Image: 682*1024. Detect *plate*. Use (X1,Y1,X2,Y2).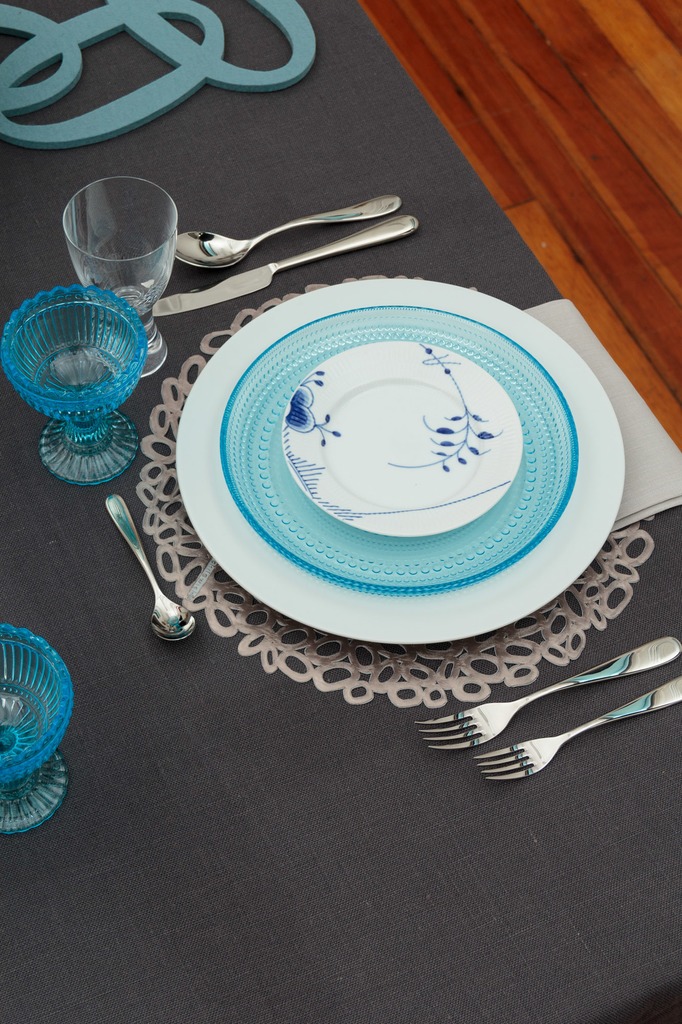
(219,297,575,598).
